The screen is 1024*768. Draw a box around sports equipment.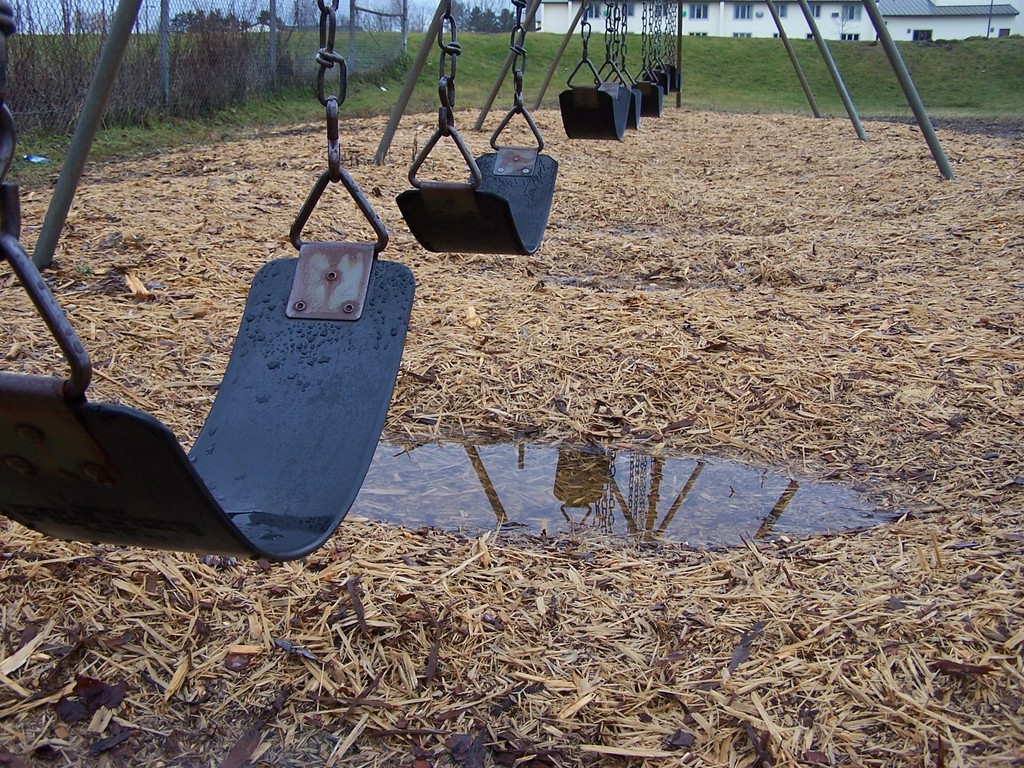
{"left": 0, "top": 0, "right": 414, "bottom": 564}.
